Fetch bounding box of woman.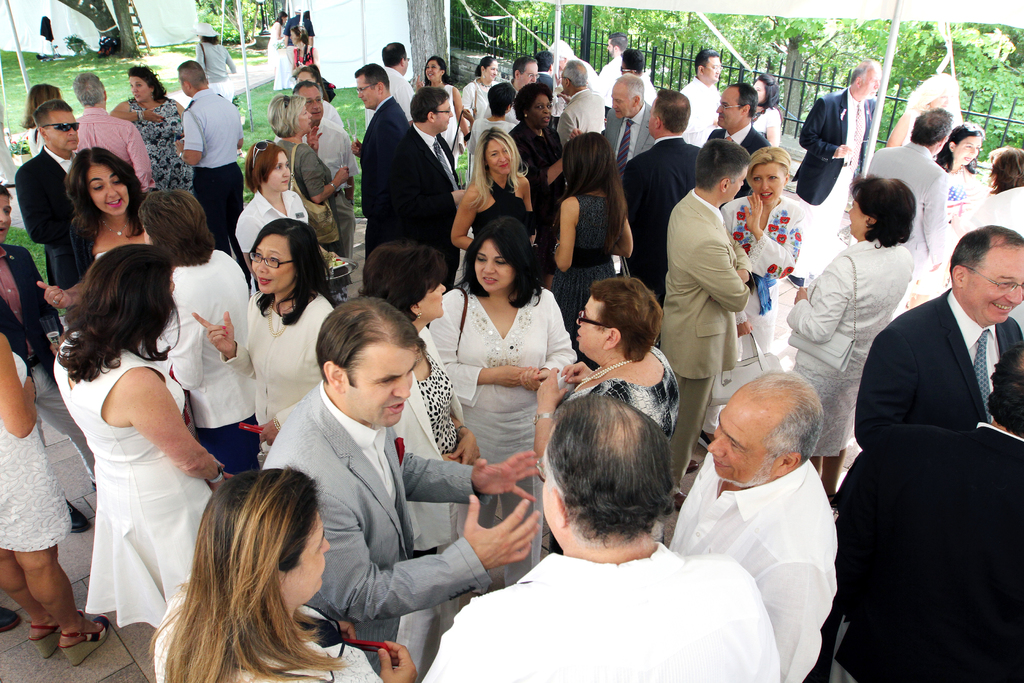
Bbox: <box>884,69,963,147</box>.
